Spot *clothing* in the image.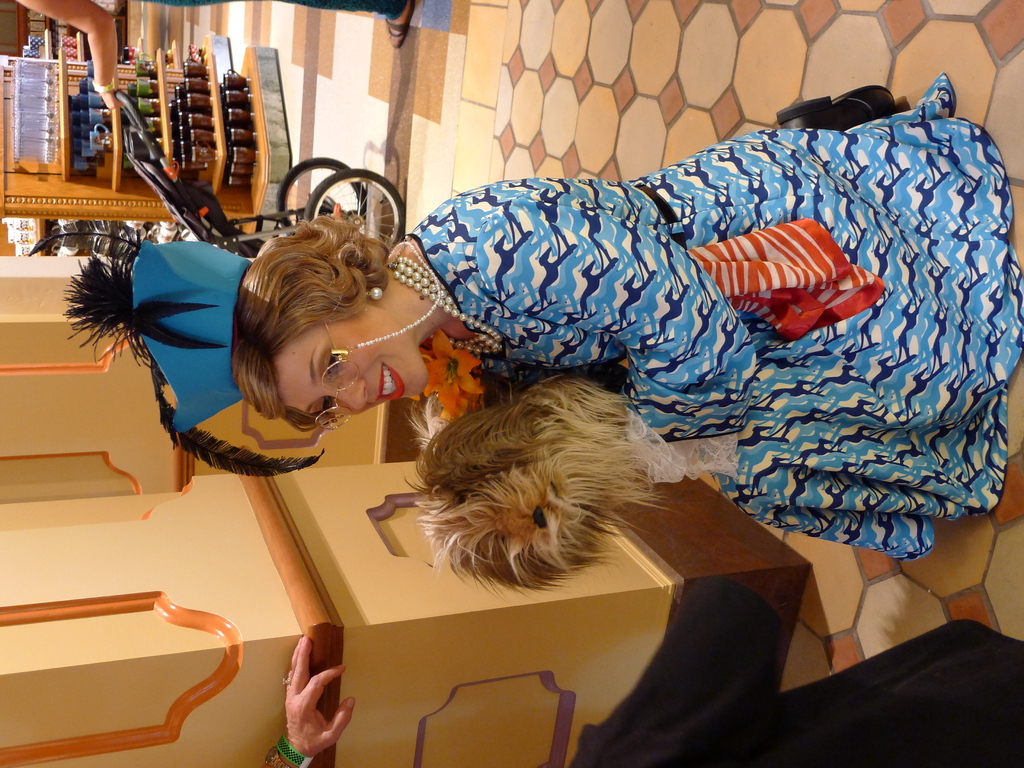
*clothing* found at select_region(266, 104, 1004, 565).
